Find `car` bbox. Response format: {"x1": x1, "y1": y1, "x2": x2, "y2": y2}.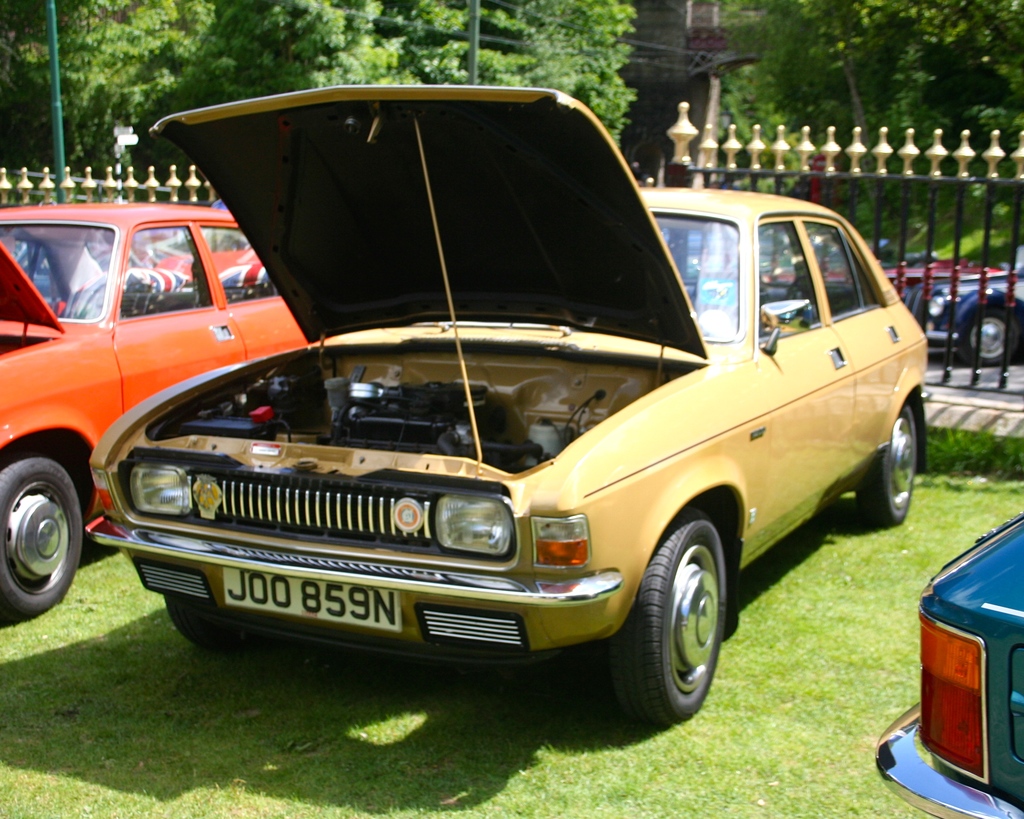
{"x1": 0, "y1": 189, "x2": 329, "y2": 619}.
